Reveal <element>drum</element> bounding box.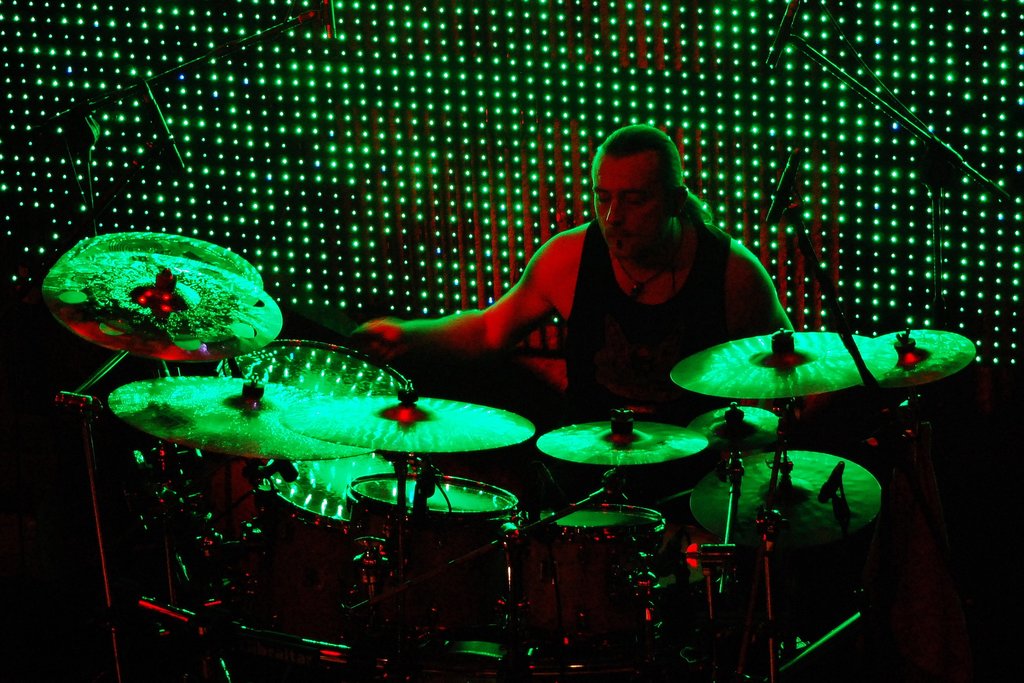
Revealed: 265,450,416,520.
